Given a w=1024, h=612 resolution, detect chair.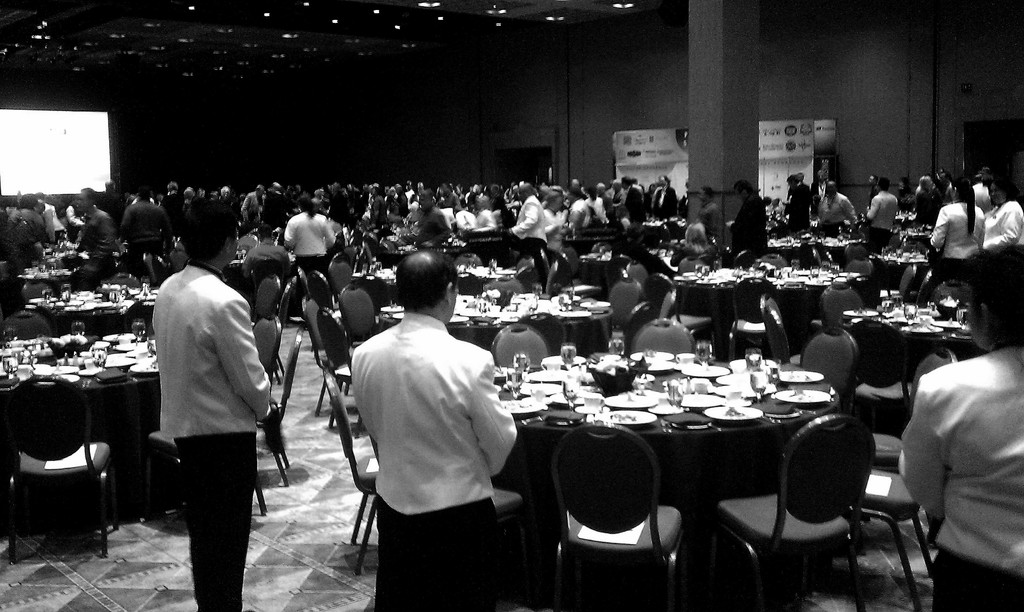
{"x1": 934, "y1": 278, "x2": 973, "y2": 309}.
